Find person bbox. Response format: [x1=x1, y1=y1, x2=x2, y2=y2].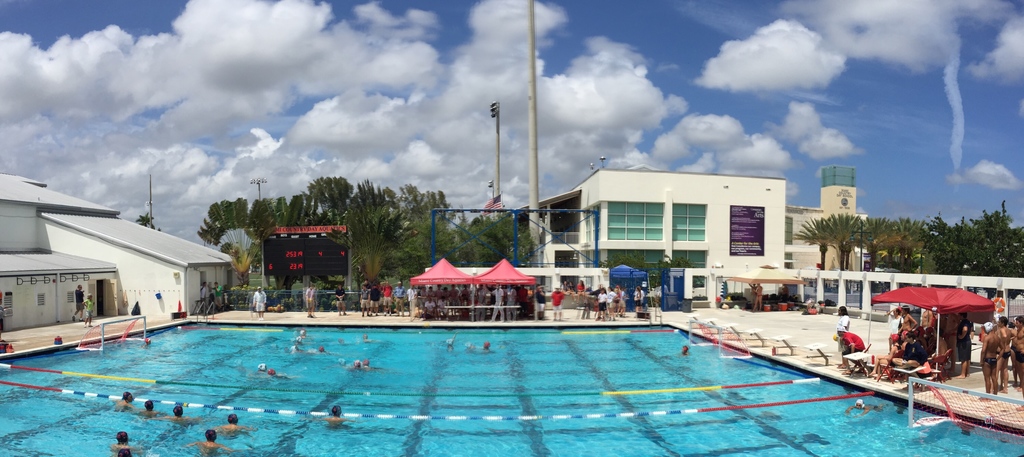
[x1=358, y1=330, x2=376, y2=348].
